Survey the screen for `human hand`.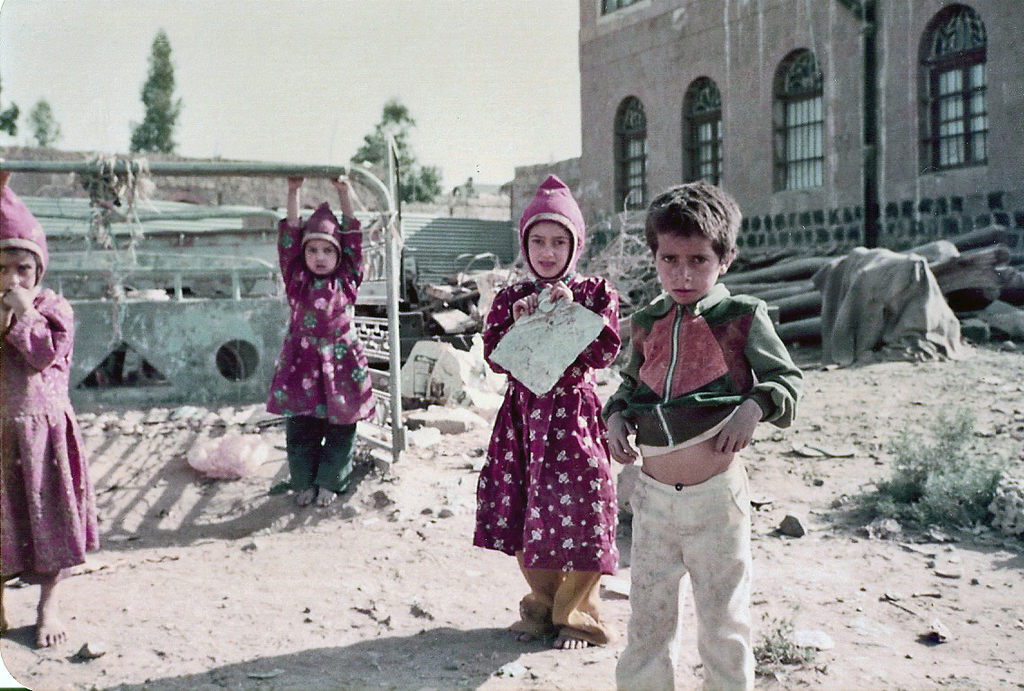
Survey found: bbox=(608, 415, 637, 465).
